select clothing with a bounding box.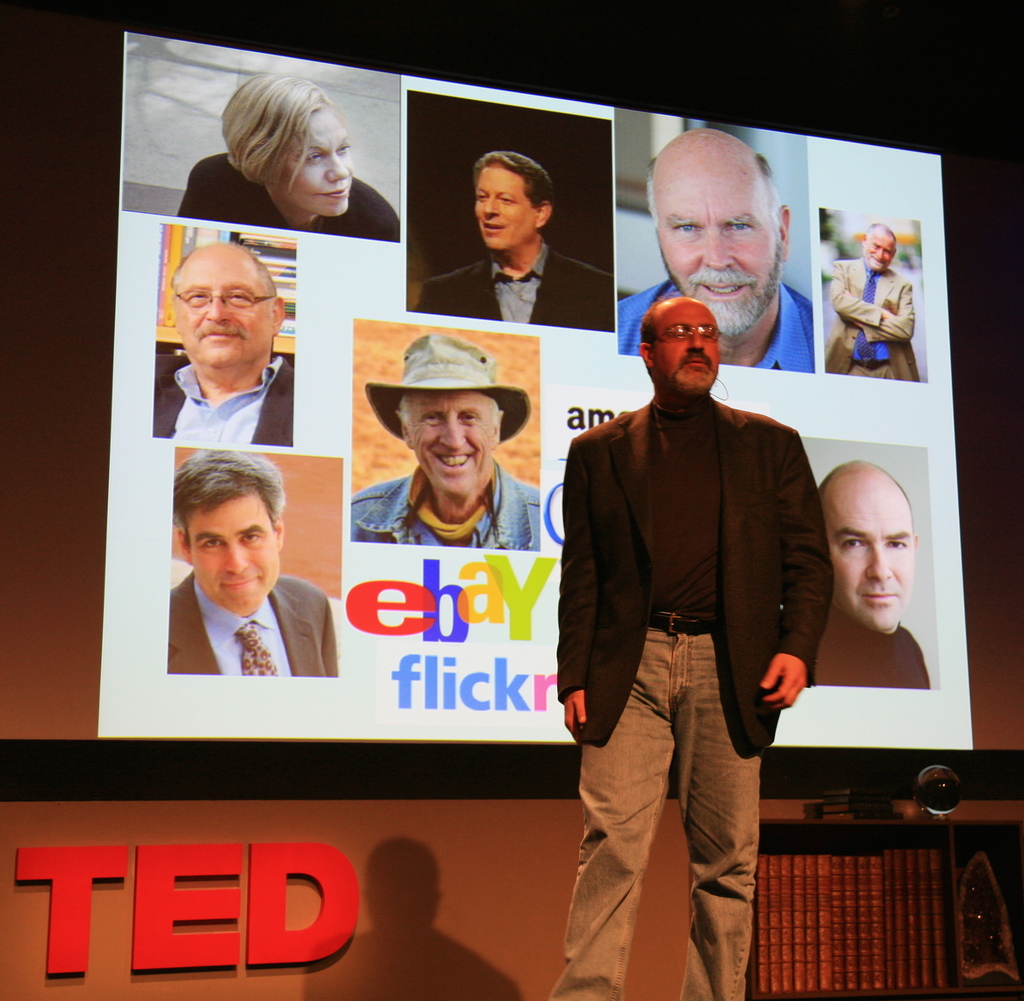
<bbox>152, 515, 346, 703</bbox>.
